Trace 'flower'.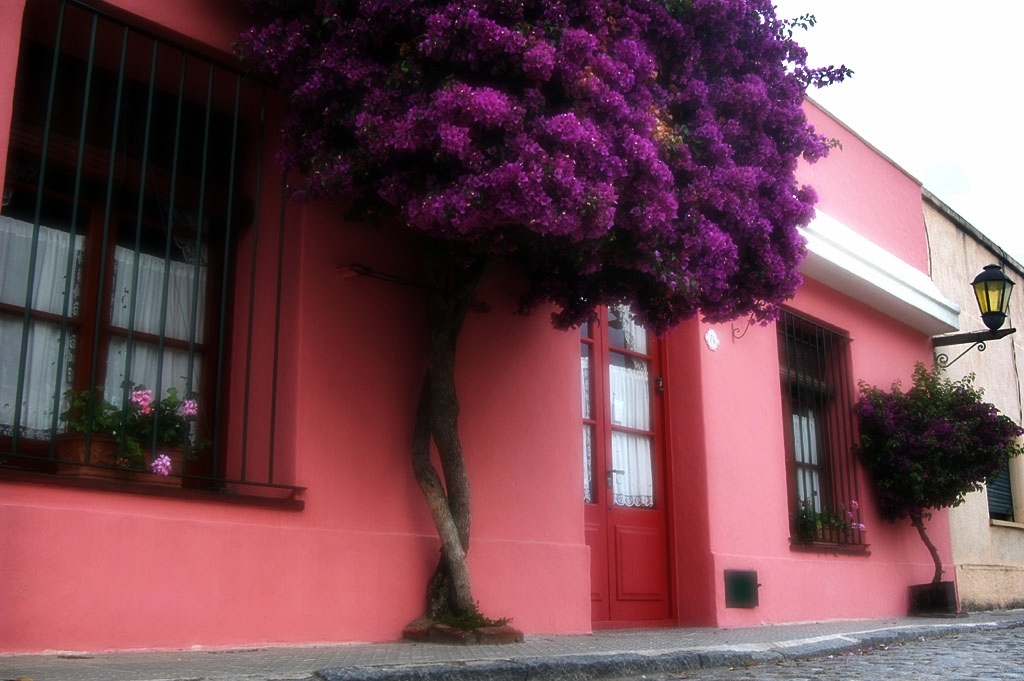
Traced to select_region(183, 396, 199, 418).
